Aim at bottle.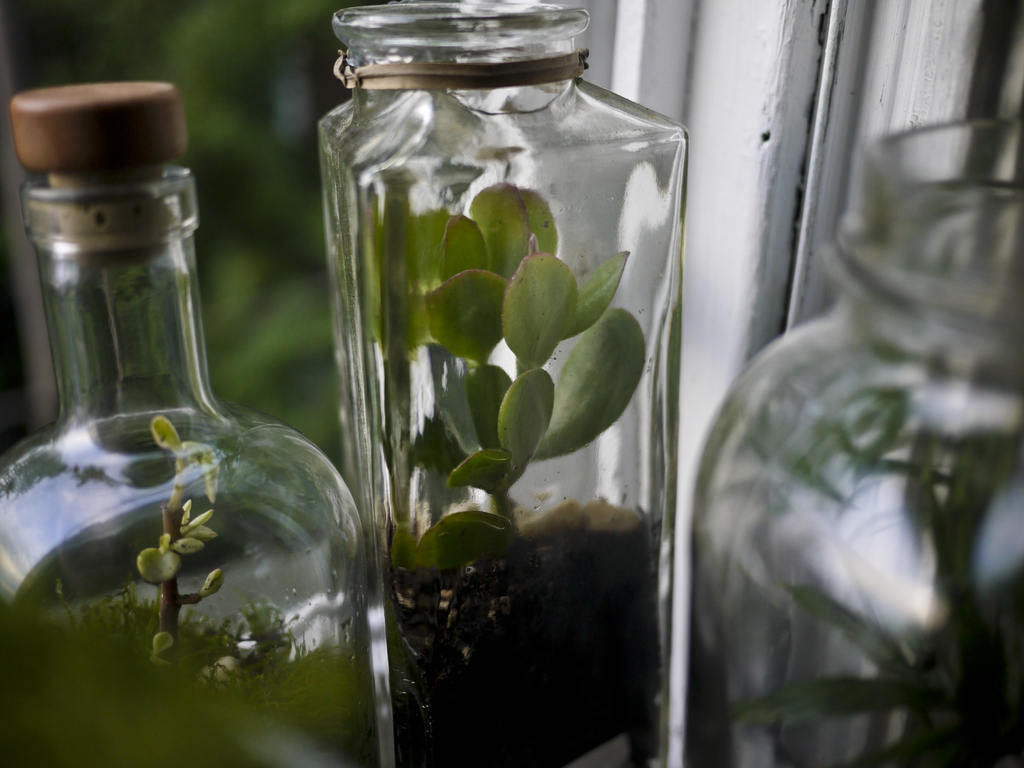
Aimed at select_region(693, 118, 1023, 767).
